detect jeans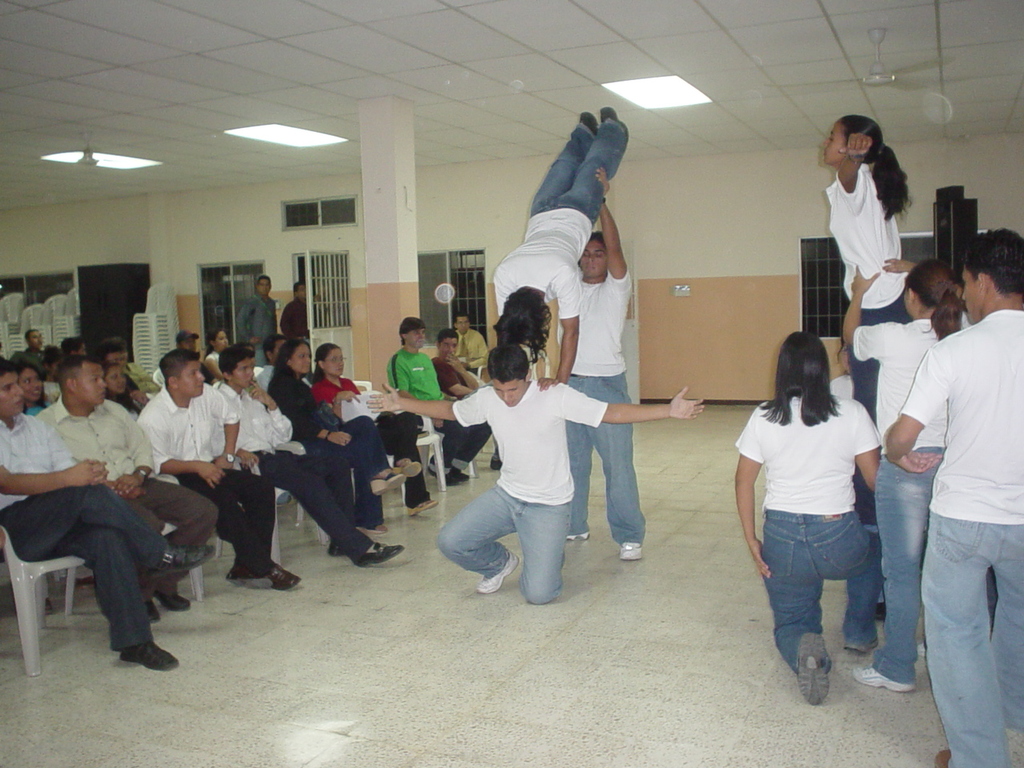
locate(533, 118, 630, 228)
